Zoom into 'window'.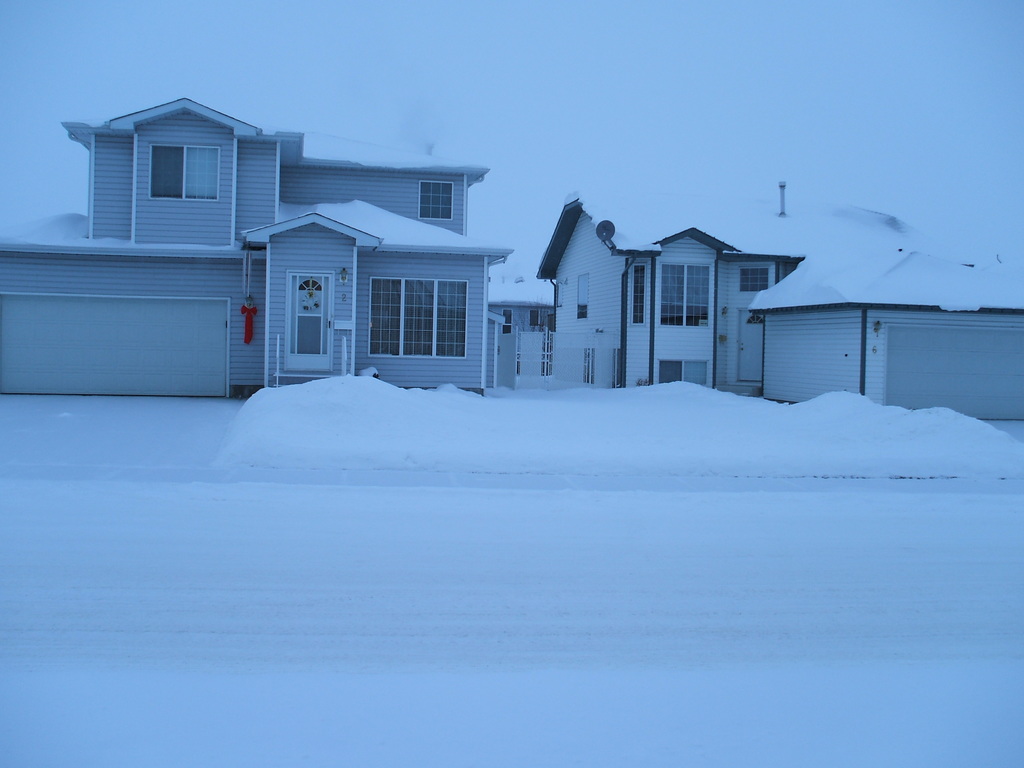
Zoom target: Rect(660, 264, 710, 326).
